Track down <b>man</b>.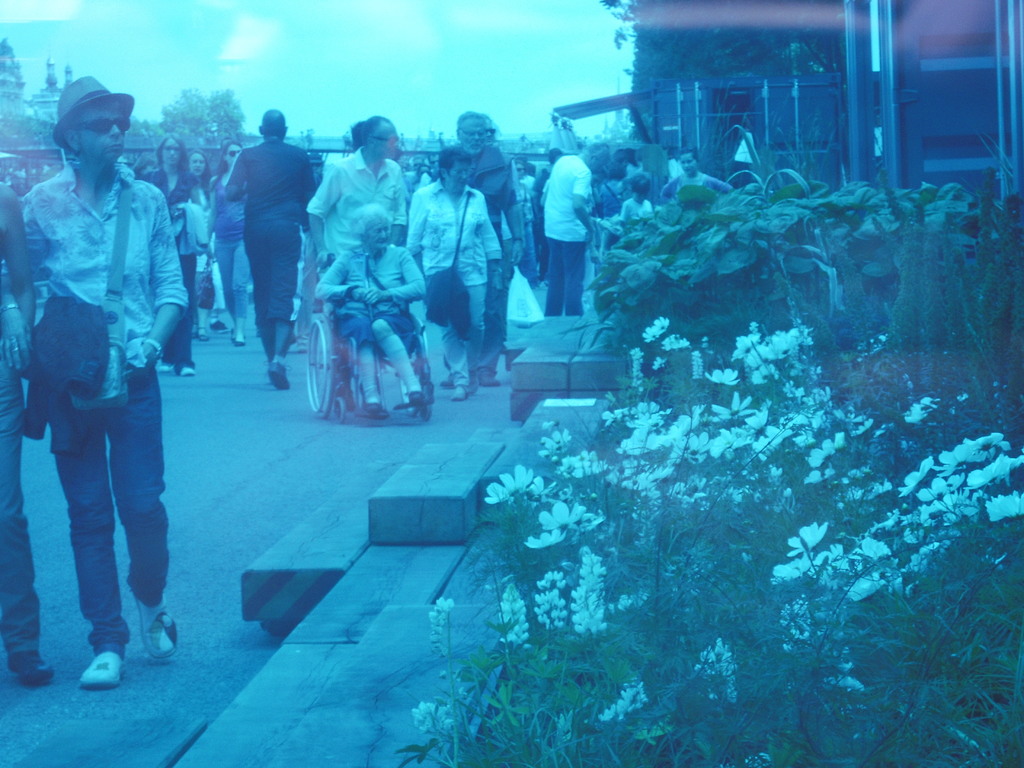
Tracked to region(308, 113, 406, 412).
